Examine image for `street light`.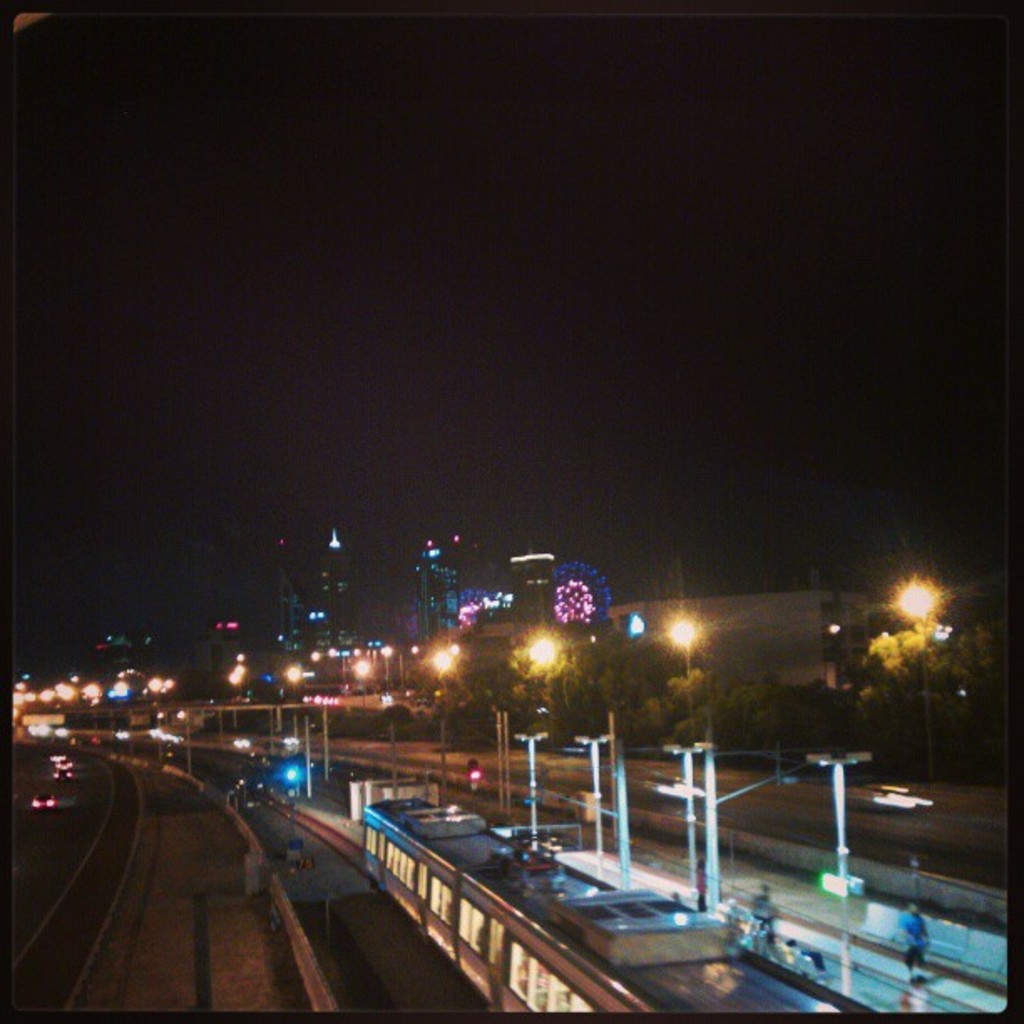
Examination result: bbox=[666, 614, 699, 733].
